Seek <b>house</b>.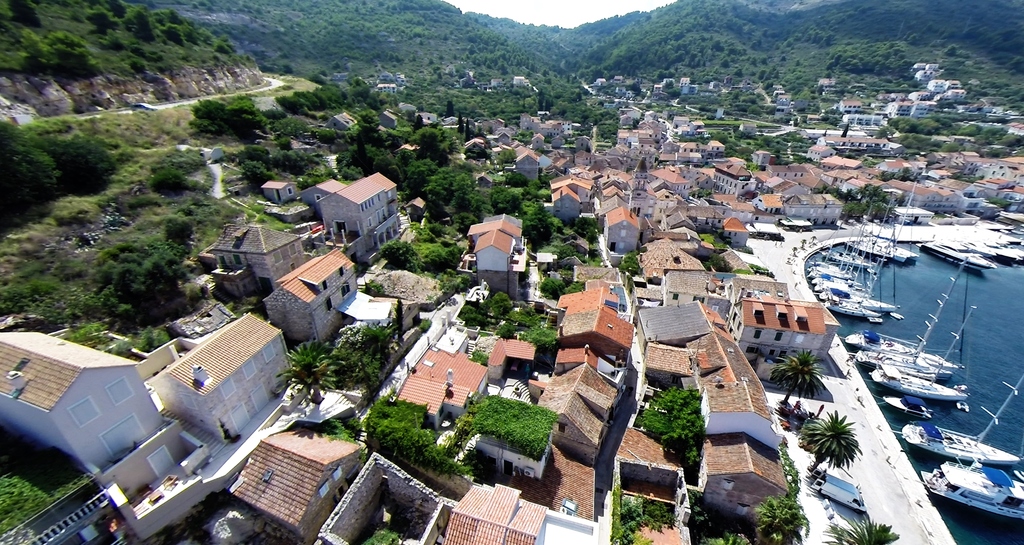
region(388, 342, 488, 425).
